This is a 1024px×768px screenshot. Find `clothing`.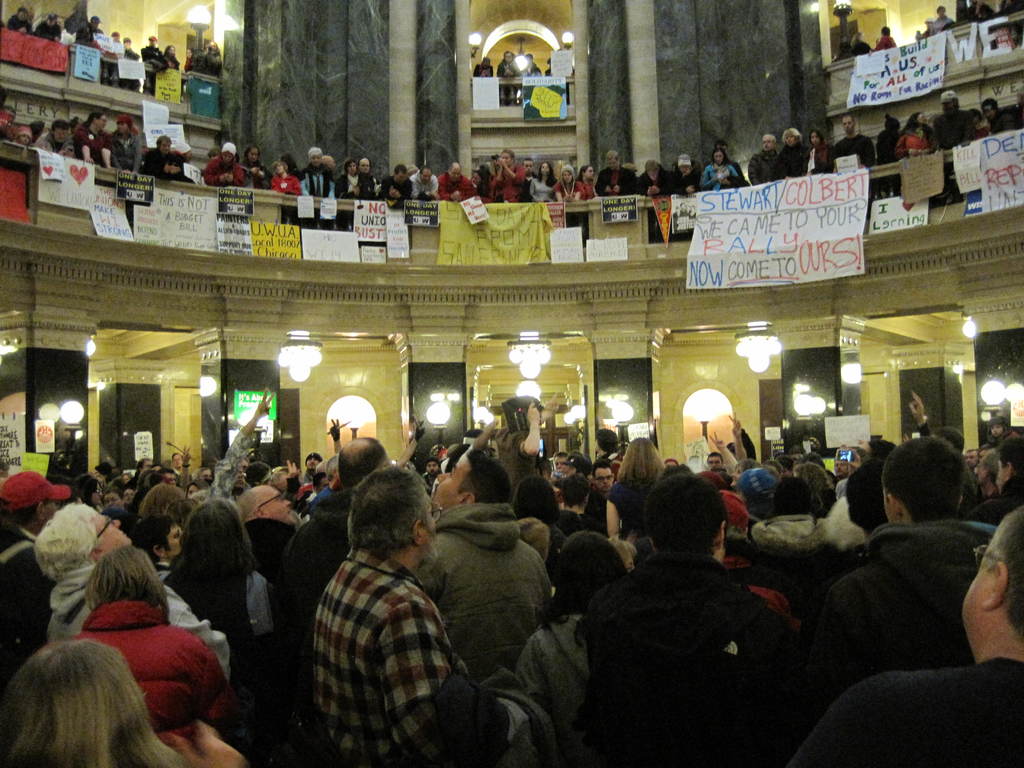
Bounding box: BBox(593, 162, 637, 194).
